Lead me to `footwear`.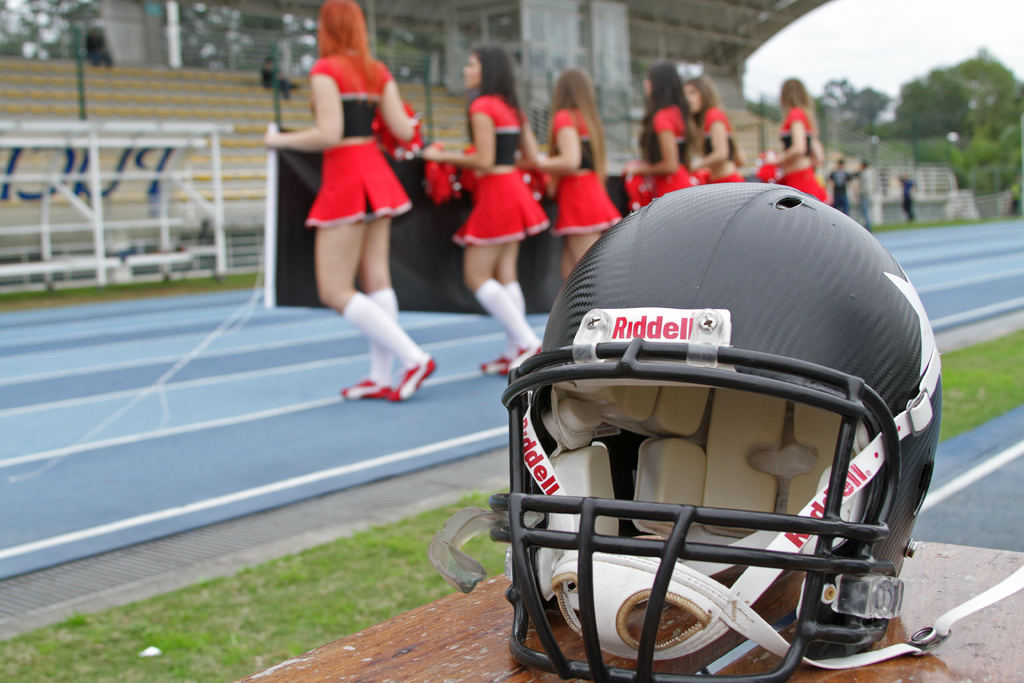
Lead to x1=504 y1=343 x2=551 y2=378.
